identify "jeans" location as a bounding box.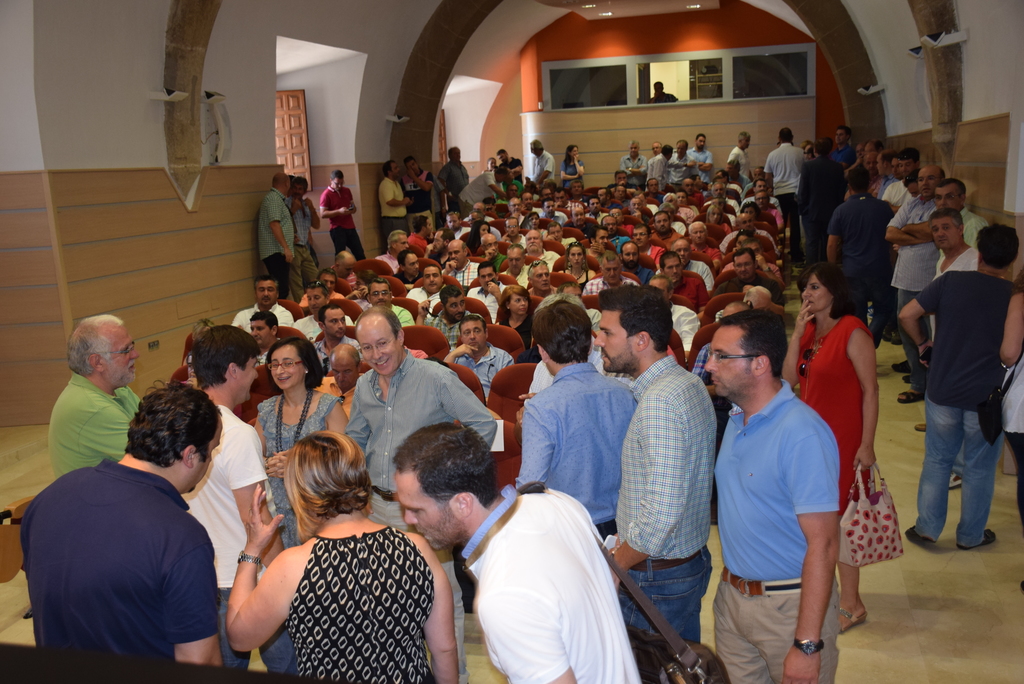
select_region(618, 544, 714, 644).
